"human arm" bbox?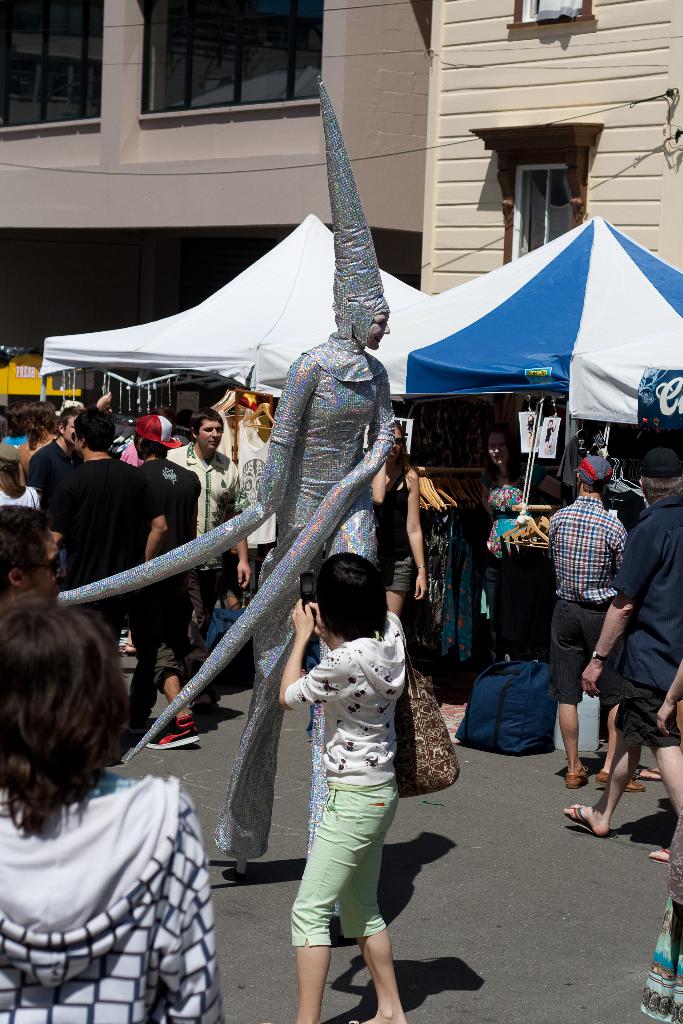
157,788,227,1023
